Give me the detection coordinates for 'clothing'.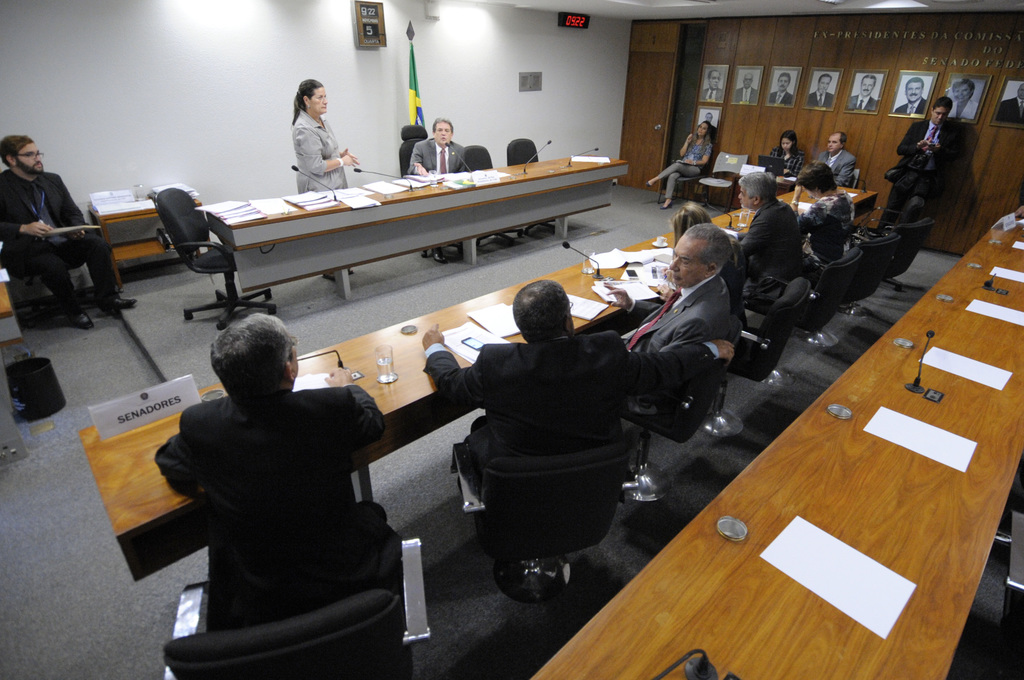
[x1=272, y1=86, x2=351, y2=171].
